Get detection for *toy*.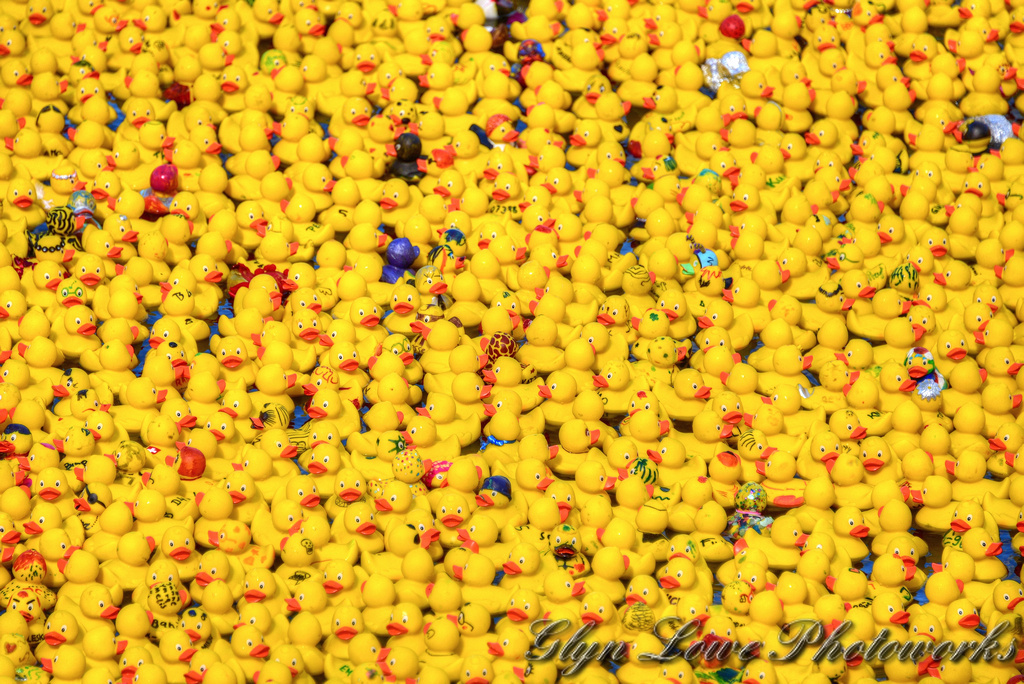
Detection: [left=195, top=543, right=246, bottom=580].
